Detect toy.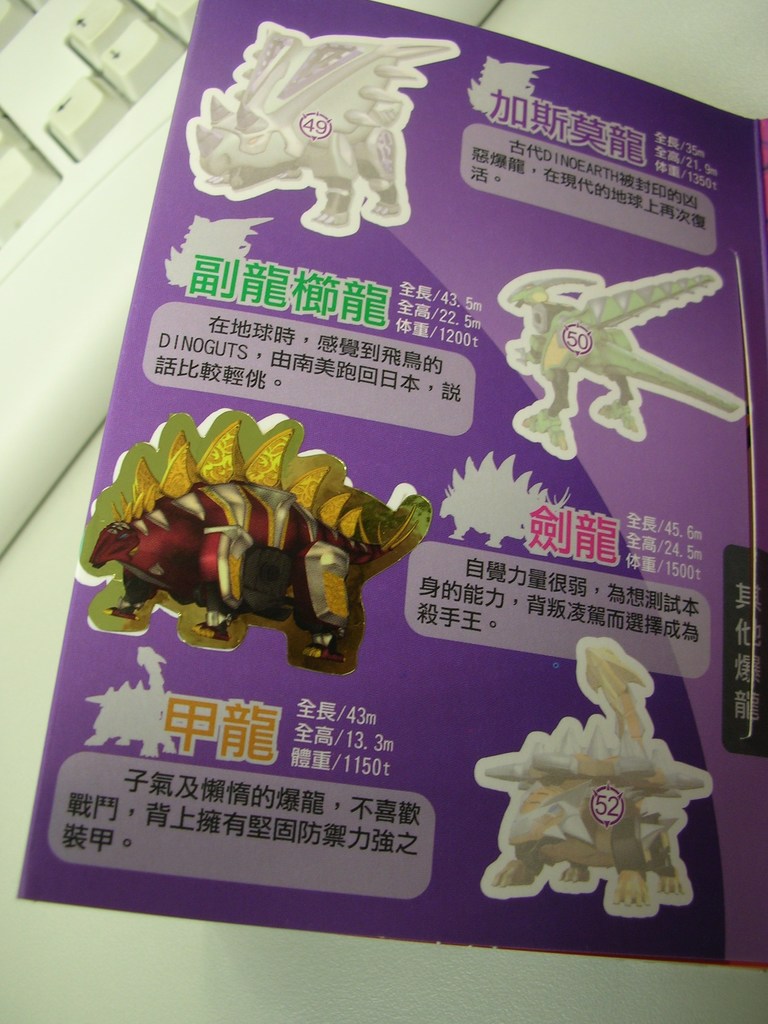
Detected at 85, 646, 188, 764.
